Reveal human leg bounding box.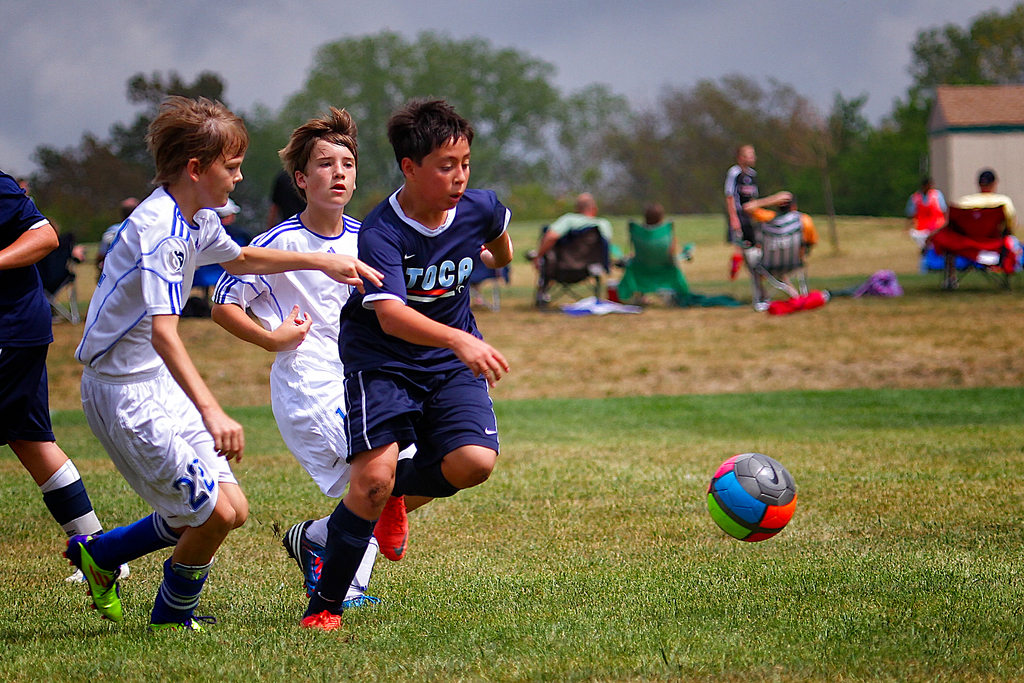
Revealed: pyautogui.locateOnScreen(300, 383, 406, 638).
